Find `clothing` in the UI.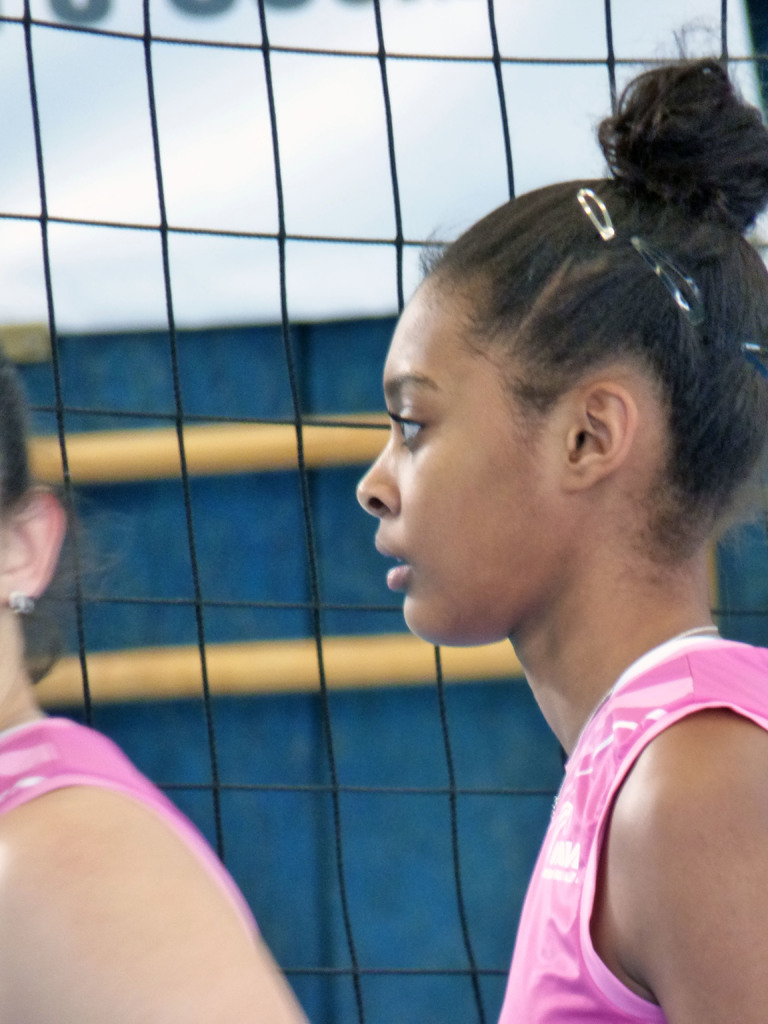
UI element at region(2, 712, 257, 941).
